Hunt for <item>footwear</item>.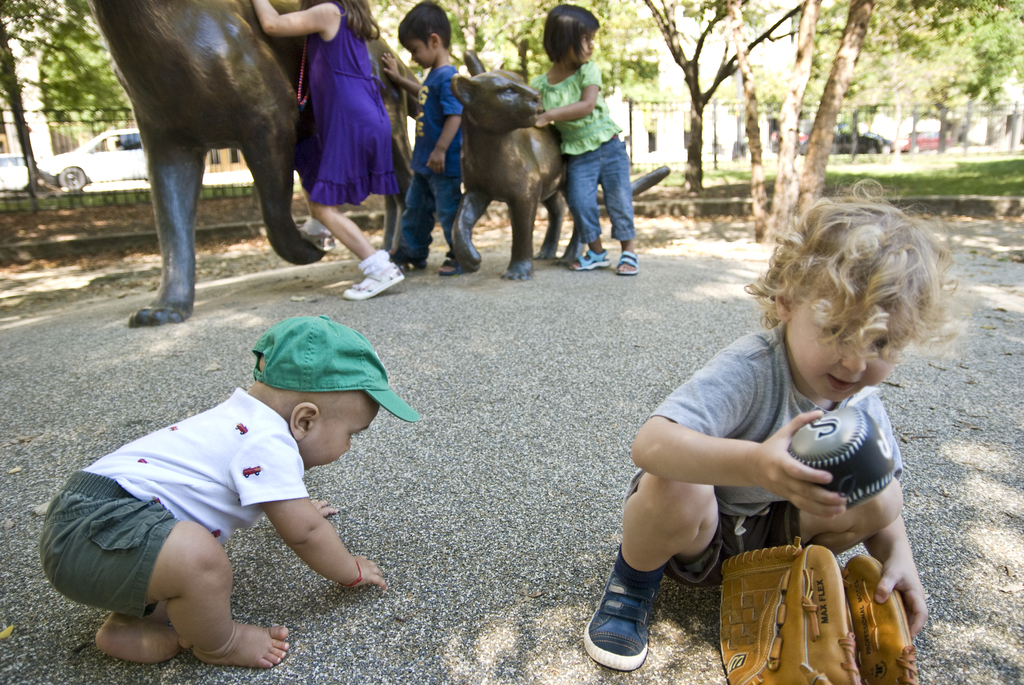
Hunted down at detection(299, 227, 335, 252).
